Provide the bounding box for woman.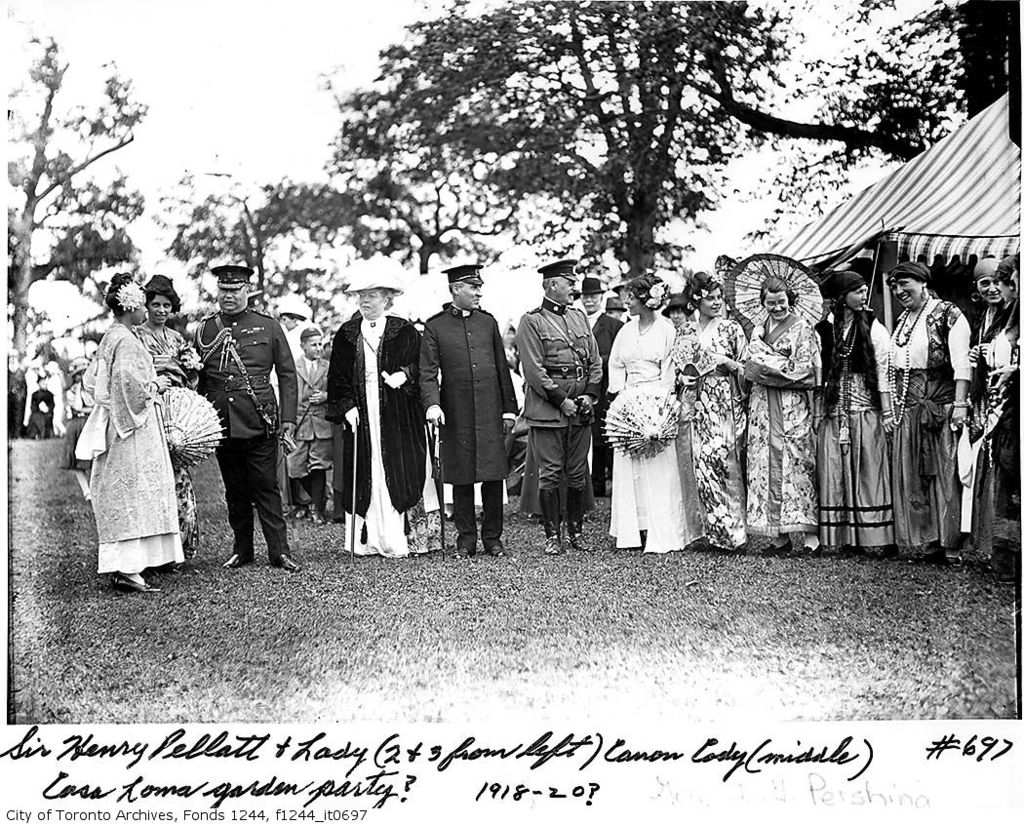
x1=596 y1=259 x2=686 y2=578.
